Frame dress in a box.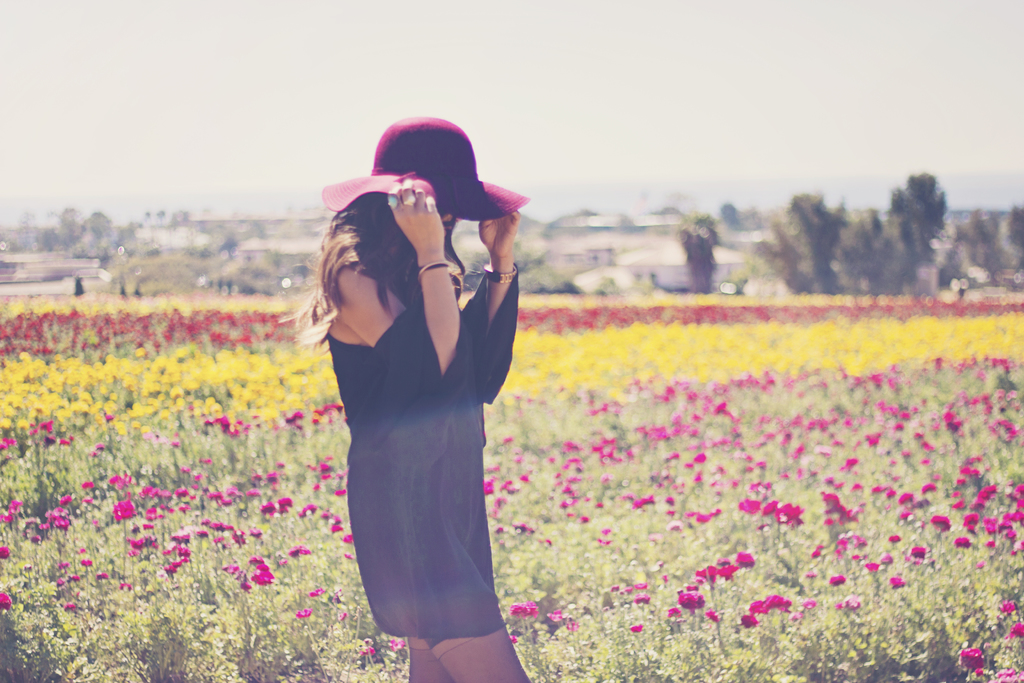
324/262/520/638.
